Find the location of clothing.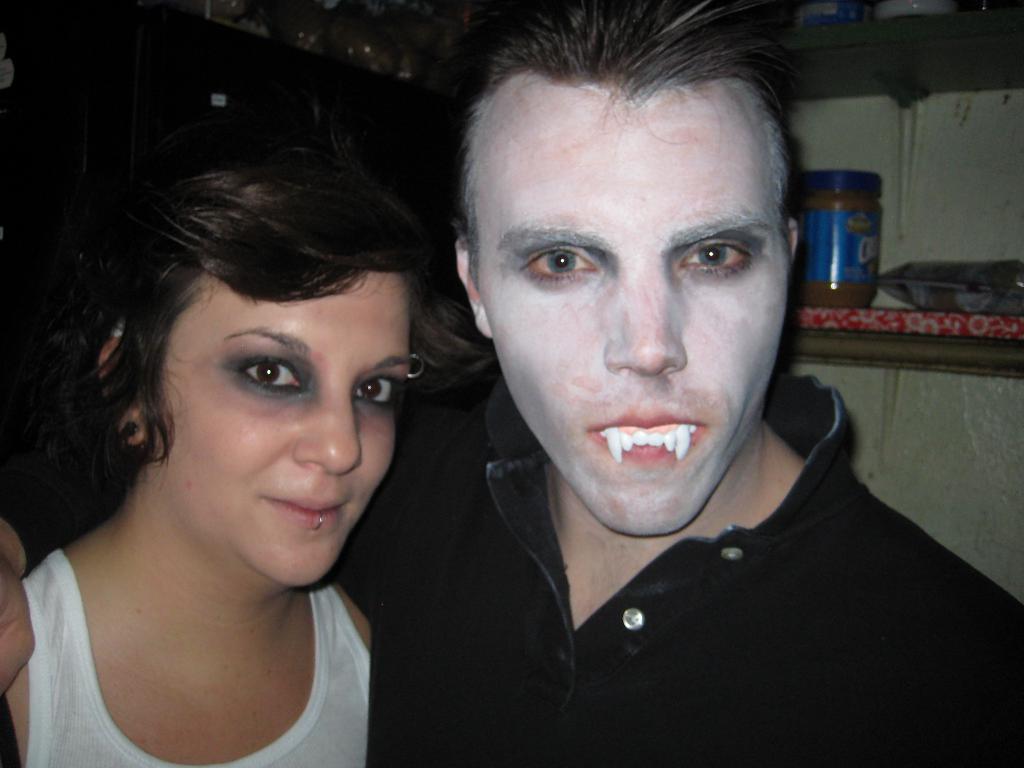
Location: box(0, 533, 372, 767).
